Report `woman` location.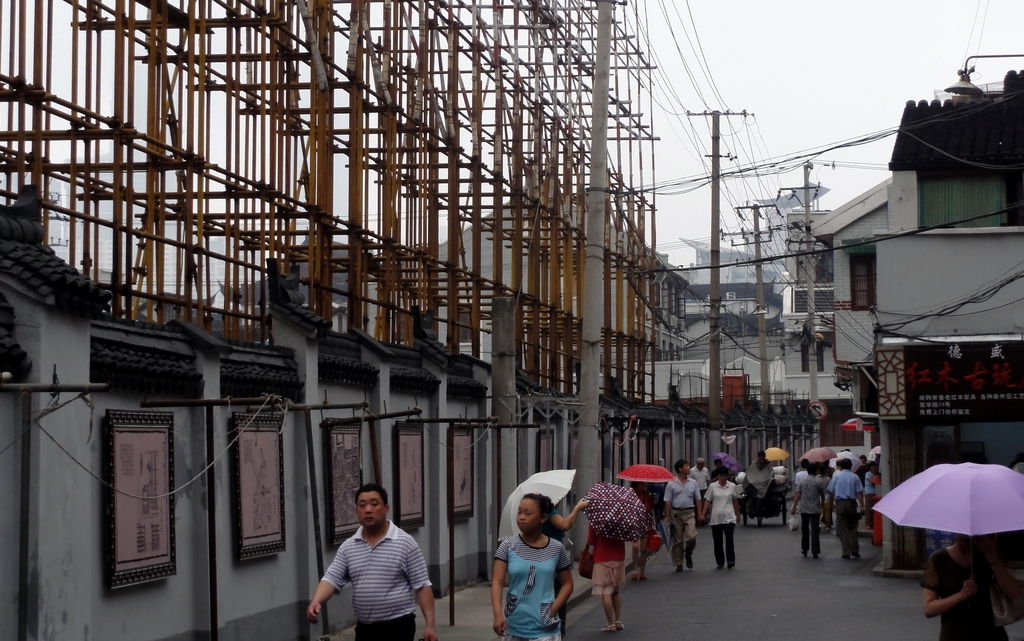
Report: x1=541 y1=502 x2=586 y2=640.
